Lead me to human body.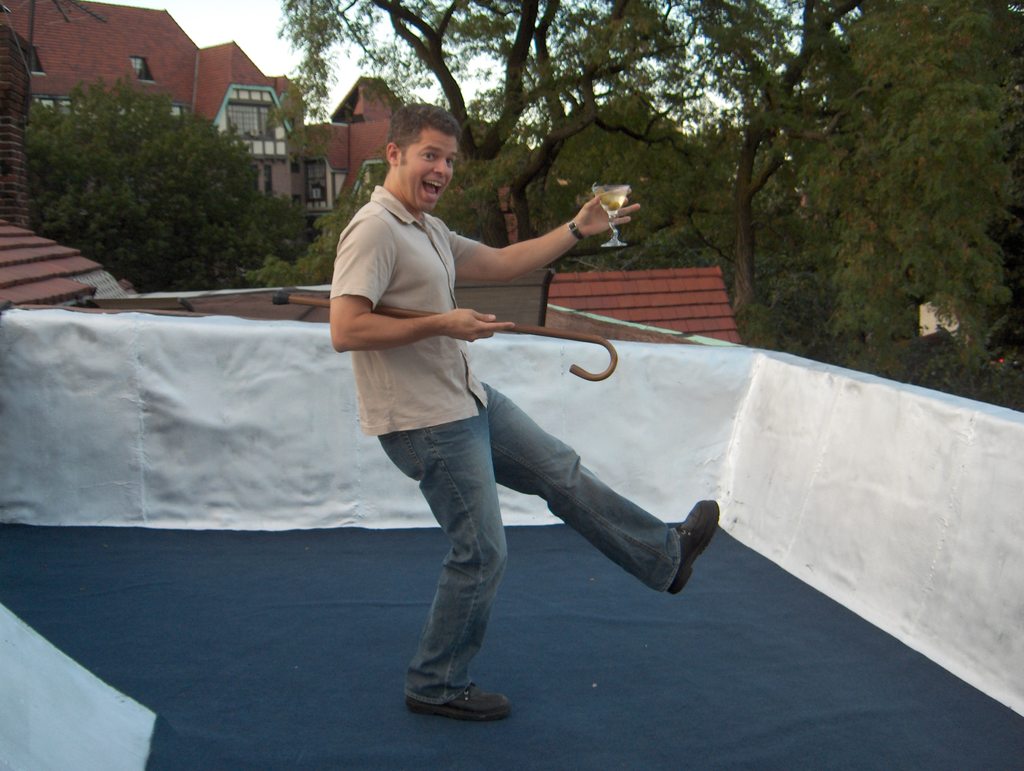
Lead to <box>316,90,718,723</box>.
